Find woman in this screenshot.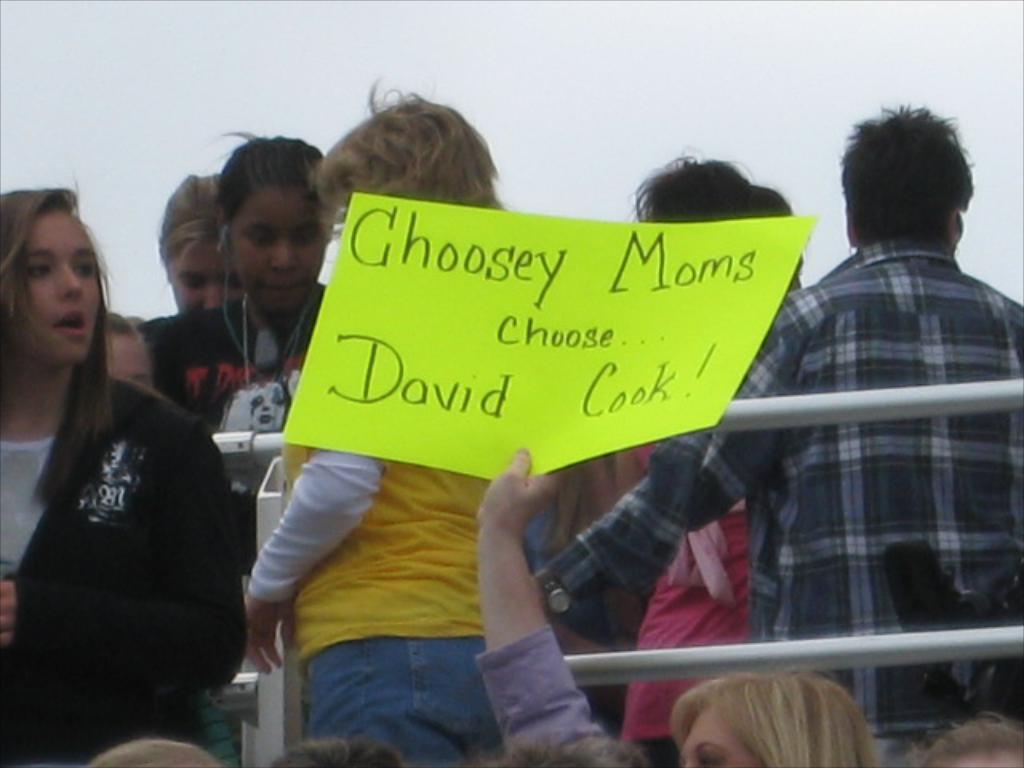
The bounding box for woman is x1=0 y1=168 x2=248 y2=766.
